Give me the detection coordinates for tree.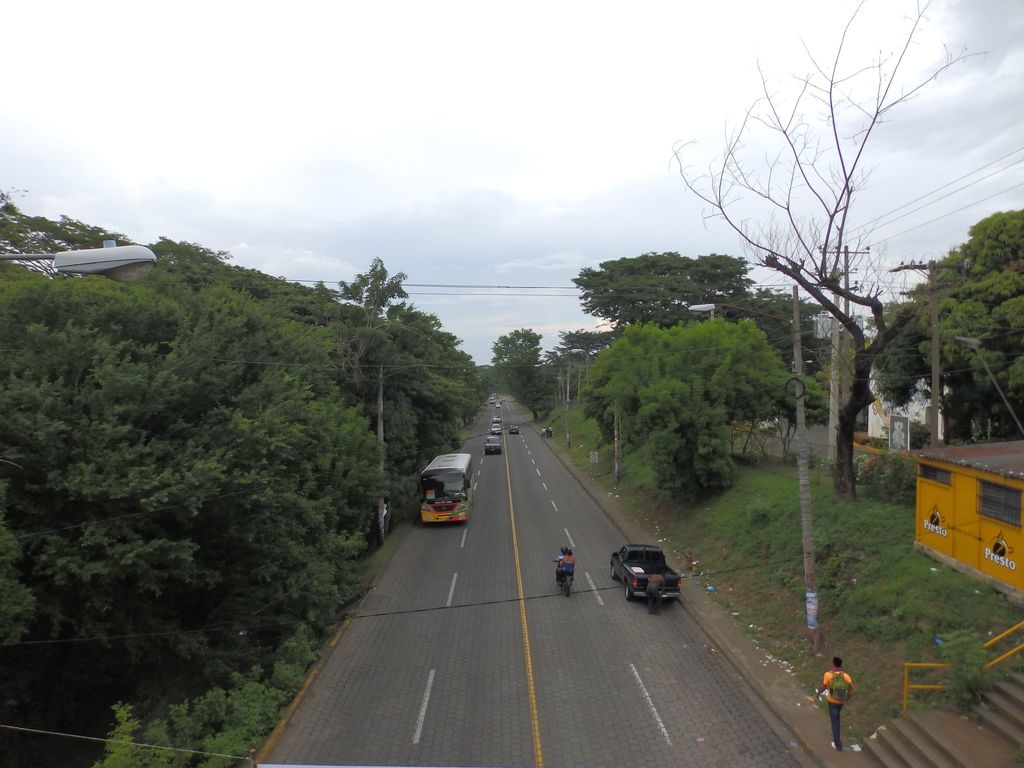
(858,294,911,335).
